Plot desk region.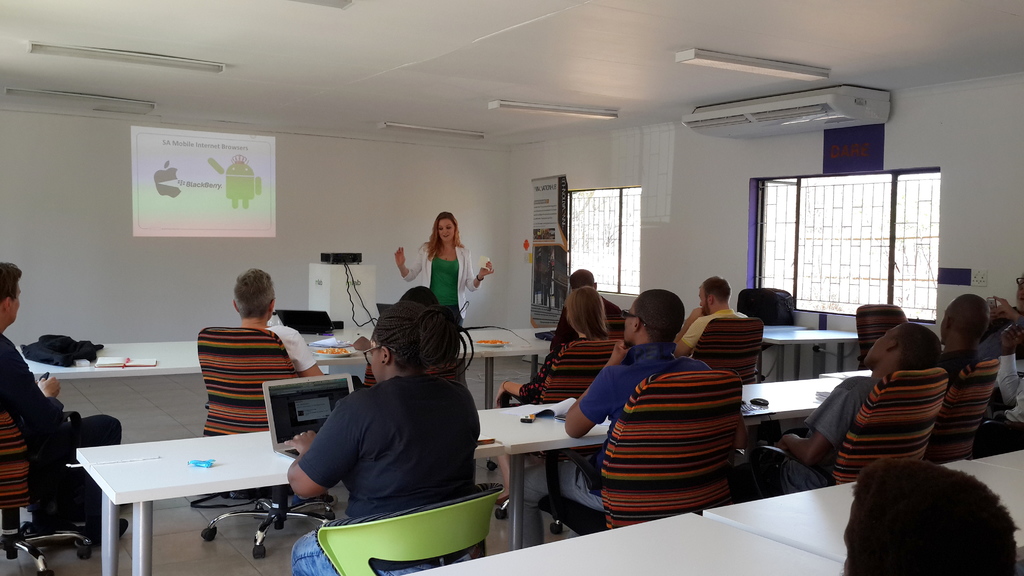
Plotted at l=70, t=404, r=431, b=575.
